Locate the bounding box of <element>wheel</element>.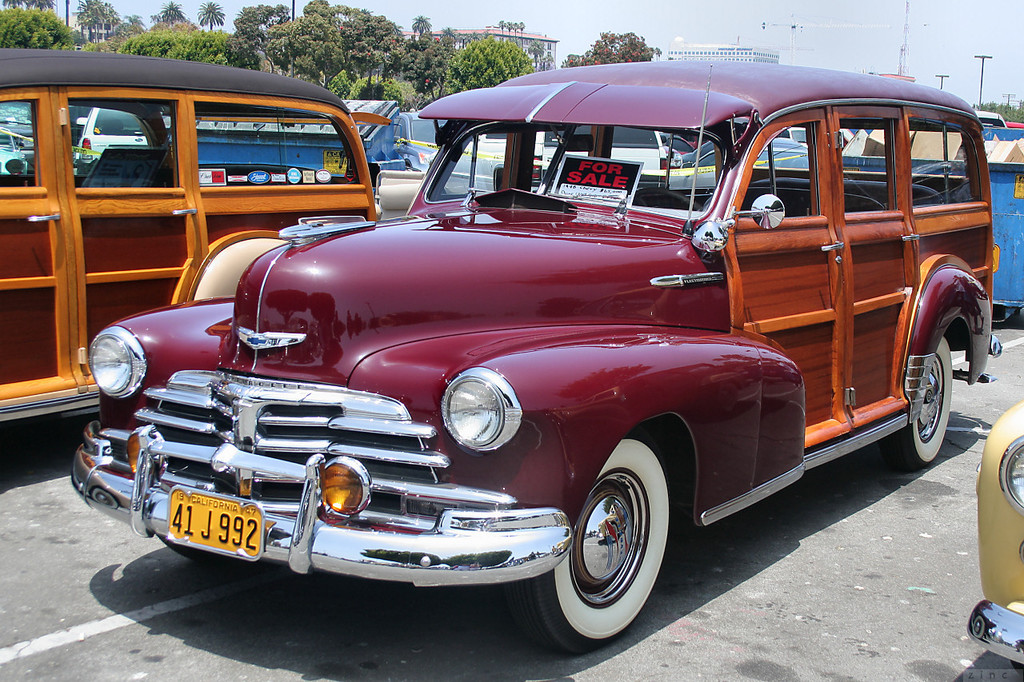
Bounding box: box=[158, 535, 228, 563].
